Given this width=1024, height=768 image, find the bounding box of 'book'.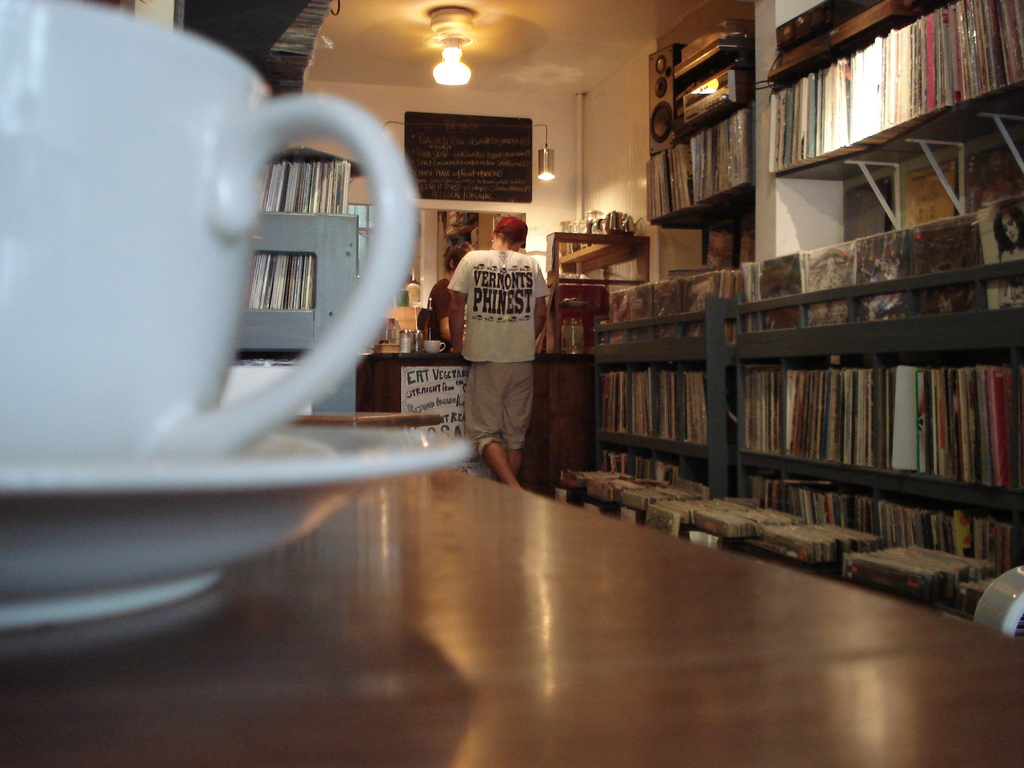
[914,366,926,477].
